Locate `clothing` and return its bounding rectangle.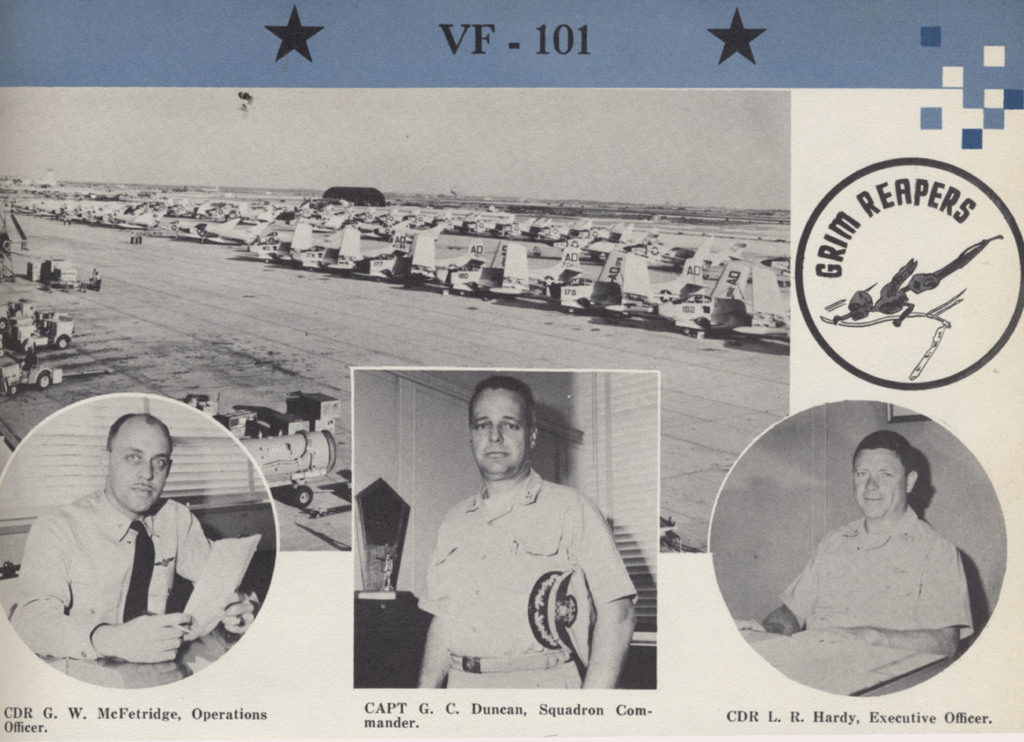
(778,503,975,638).
